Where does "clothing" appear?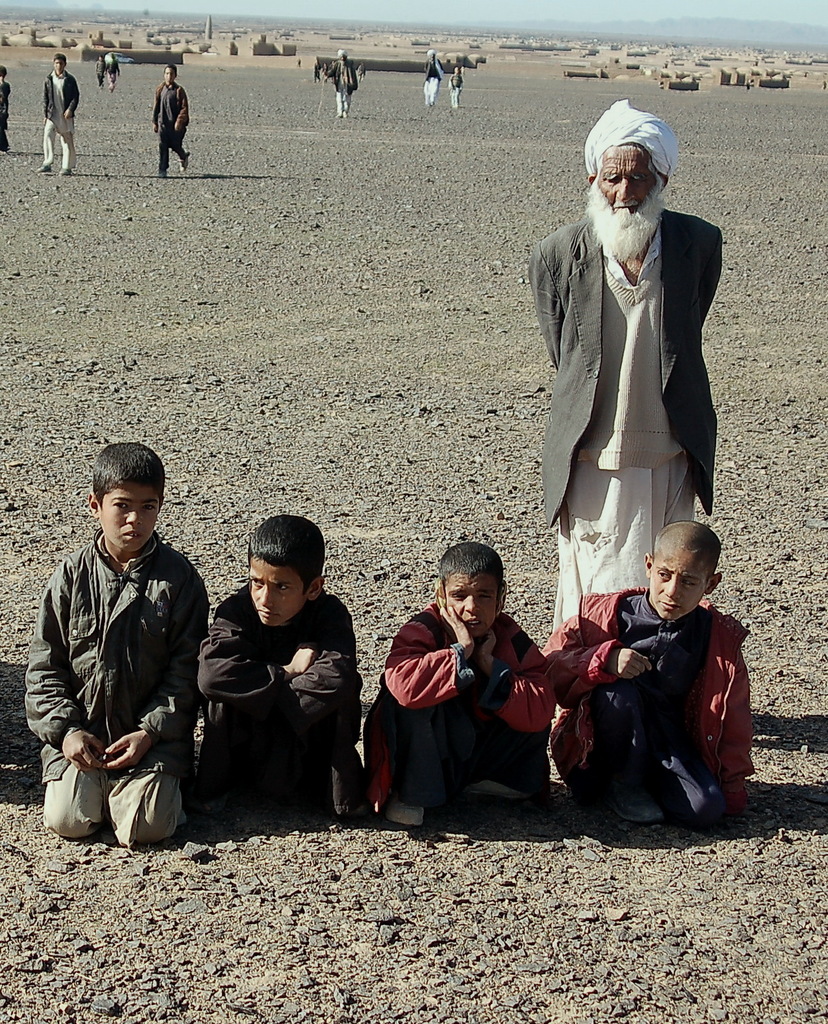
Appears at <bbox>188, 575, 365, 820</bbox>.
